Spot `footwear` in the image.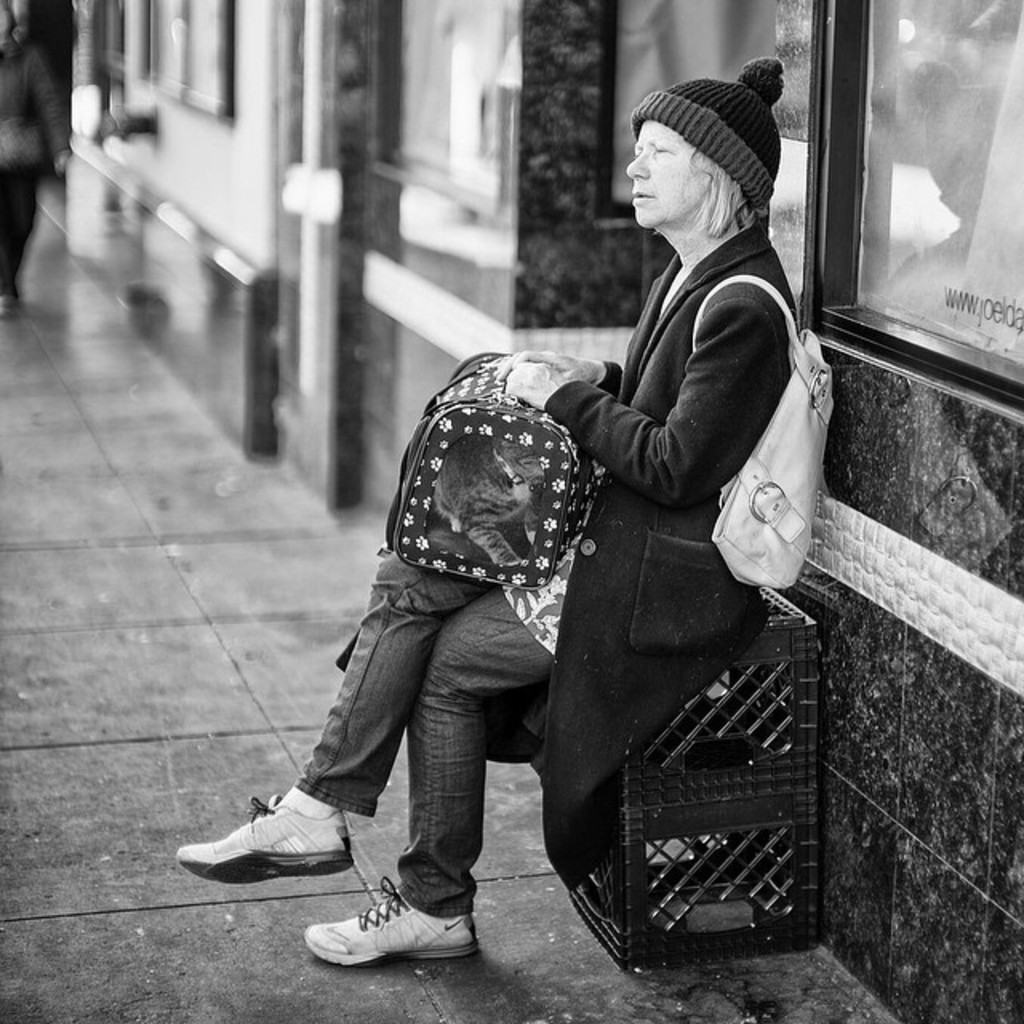
`footwear` found at (x1=173, y1=794, x2=363, y2=883).
